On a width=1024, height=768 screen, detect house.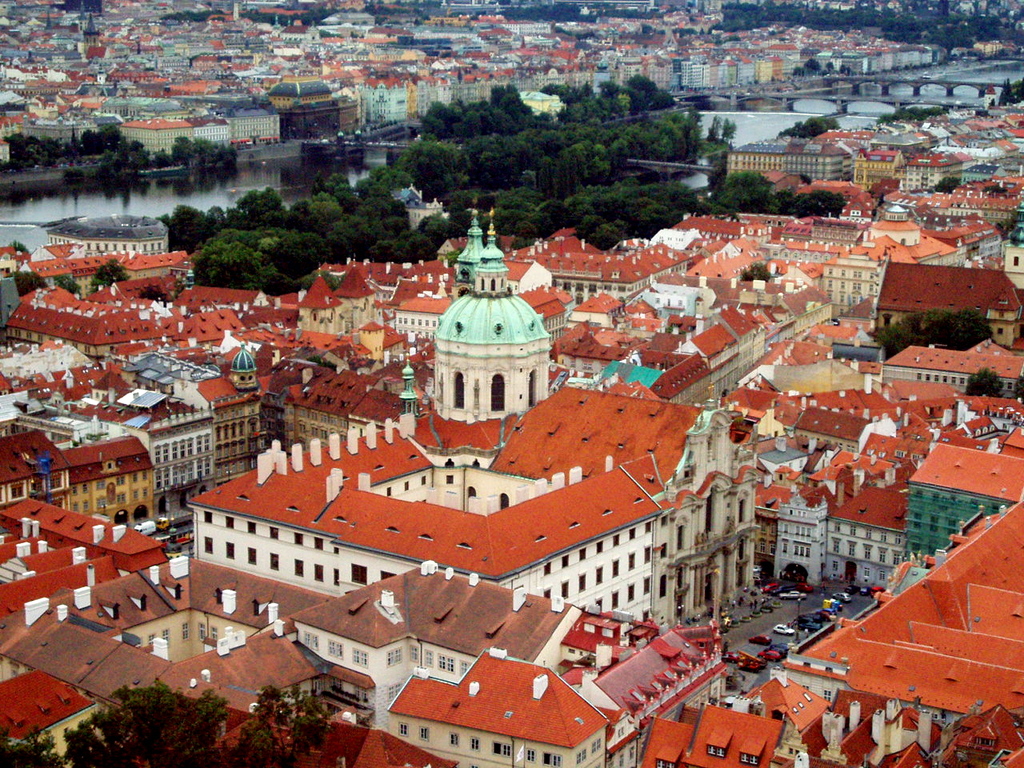
(x1=121, y1=106, x2=193, y2=158).
